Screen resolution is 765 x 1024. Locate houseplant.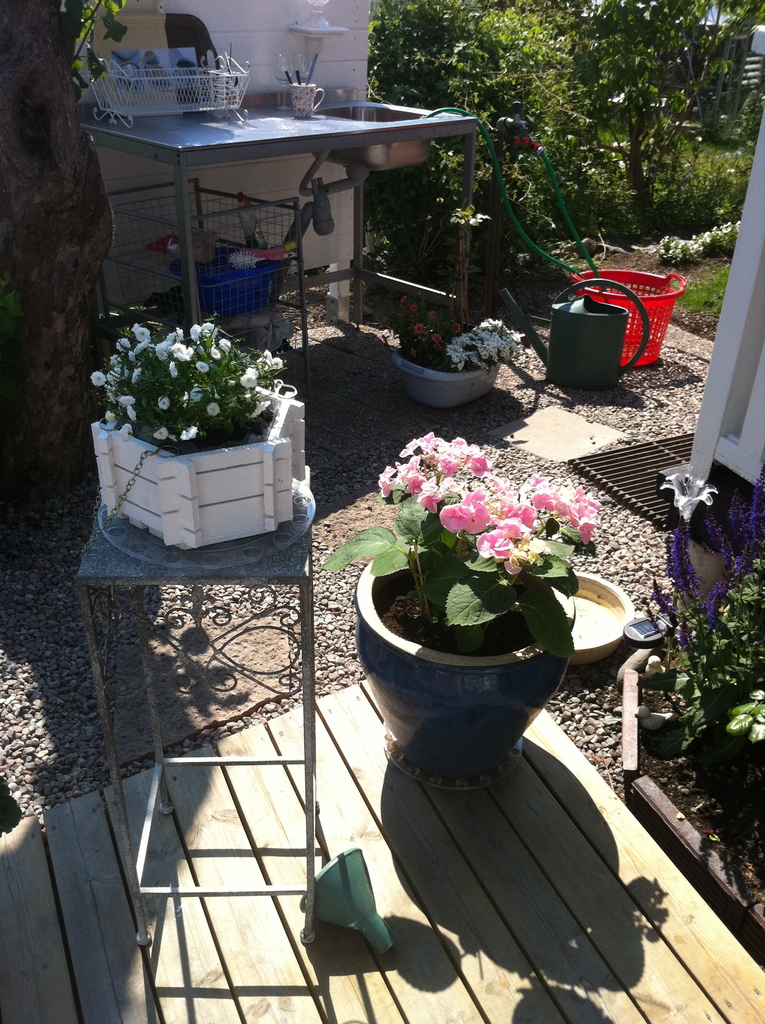
382/293/523/405.
